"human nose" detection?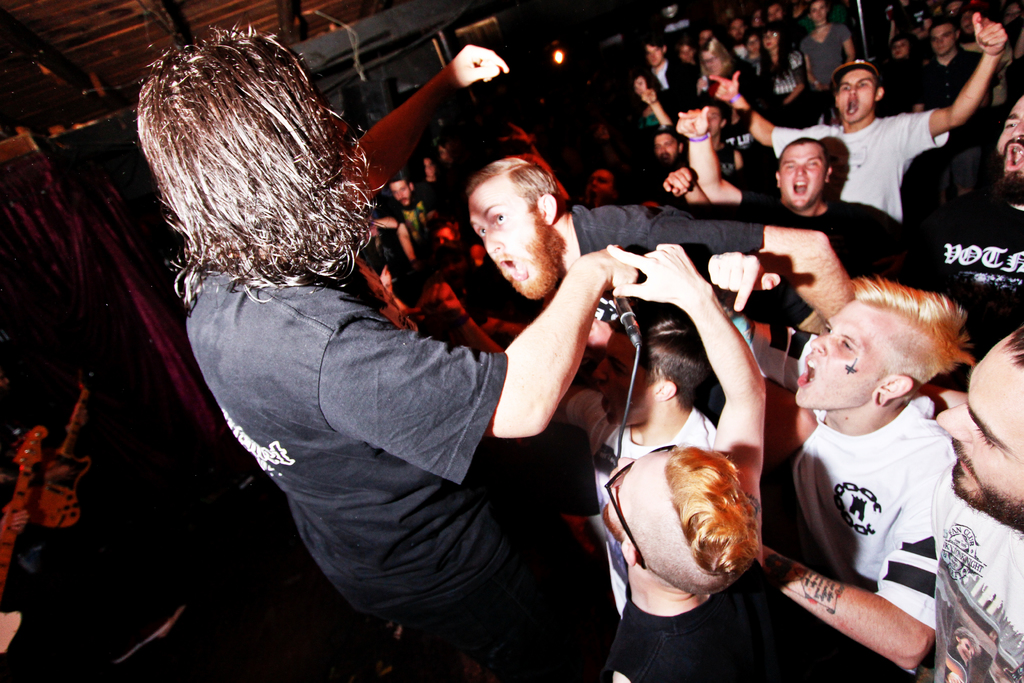
bbox=(617, 456, 637, 475)
